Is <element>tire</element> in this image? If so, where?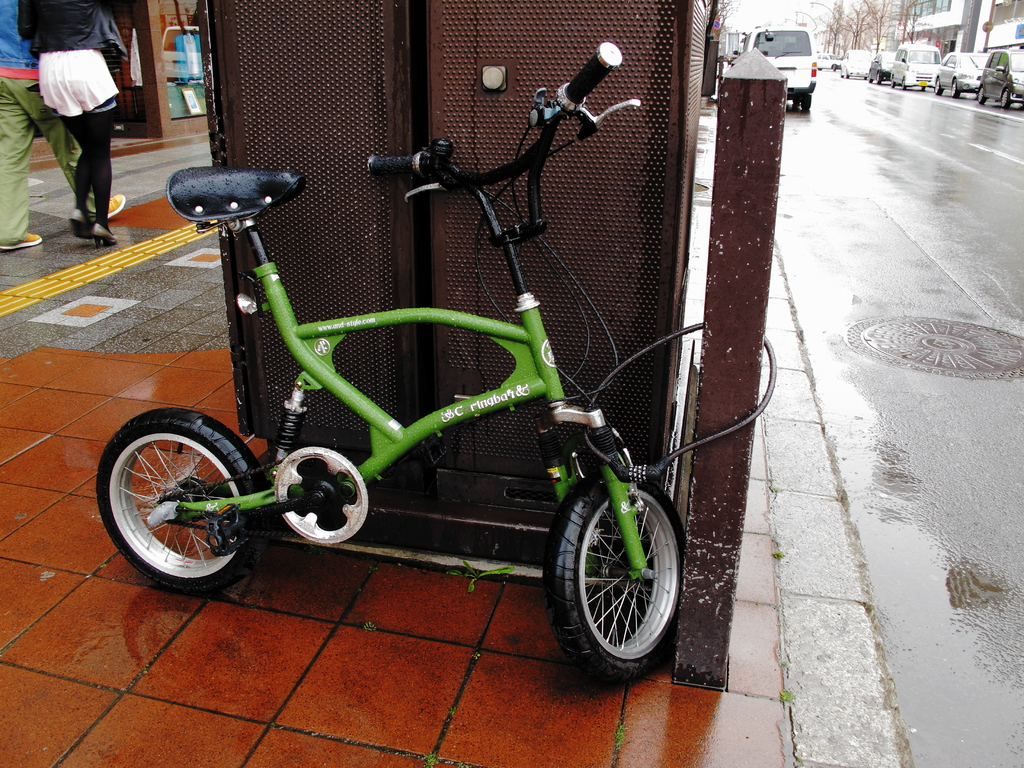
Yes, at detection(1001, 85, 1006, 110).
